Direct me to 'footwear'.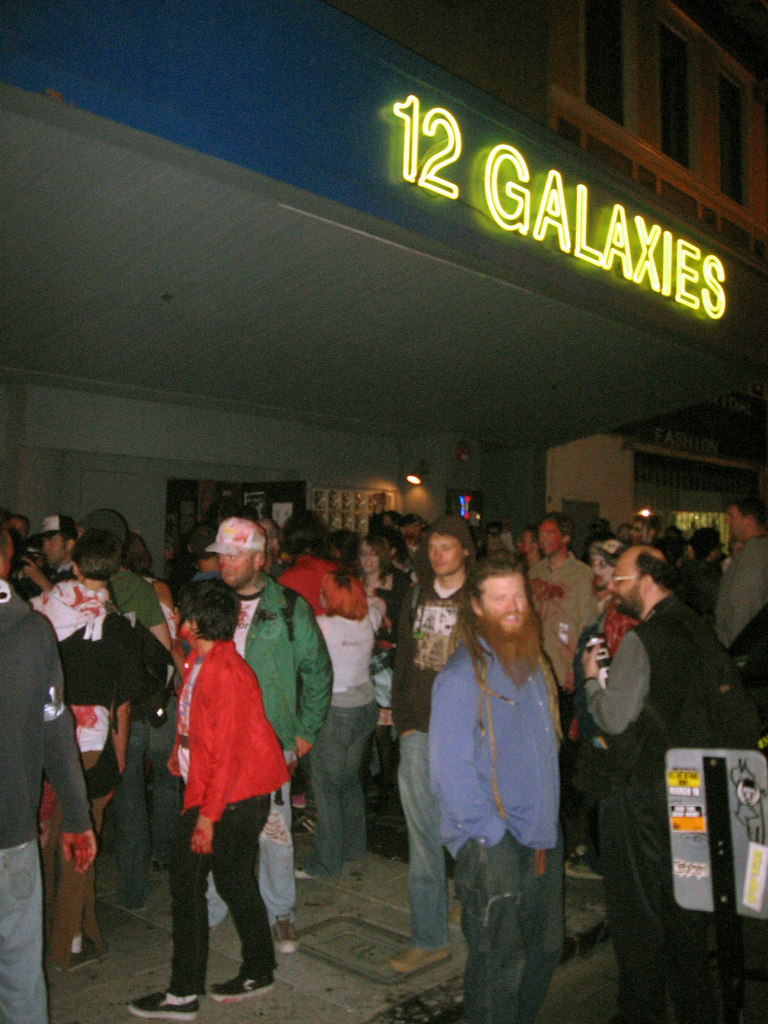
Direction: BBox(298, 865, 312, 881).
